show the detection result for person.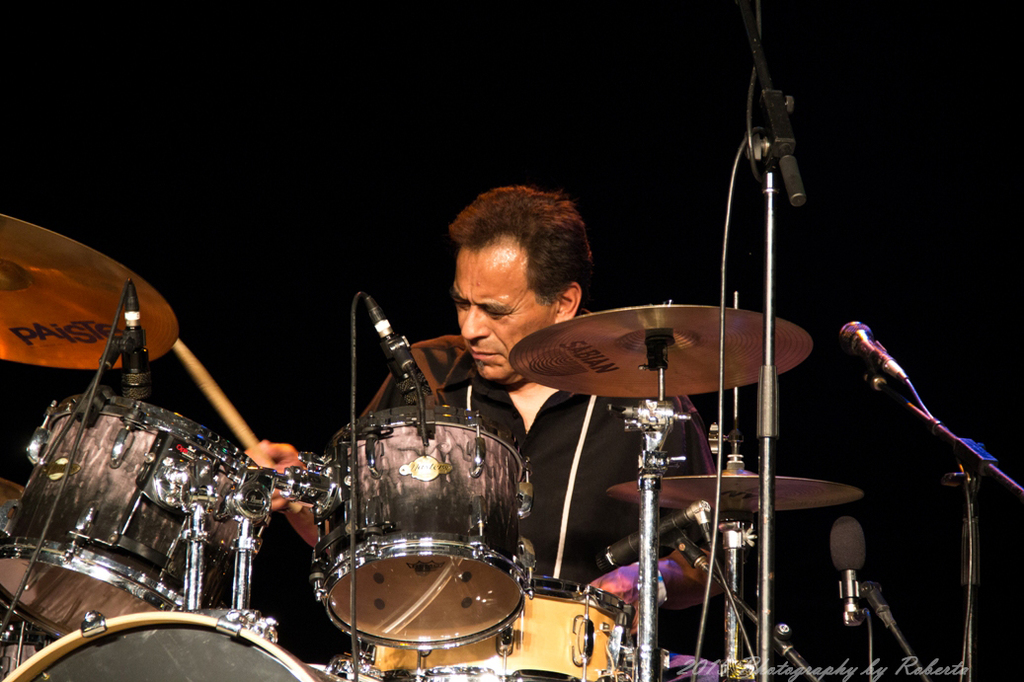
l=238, t=185, r=727, b=640.
